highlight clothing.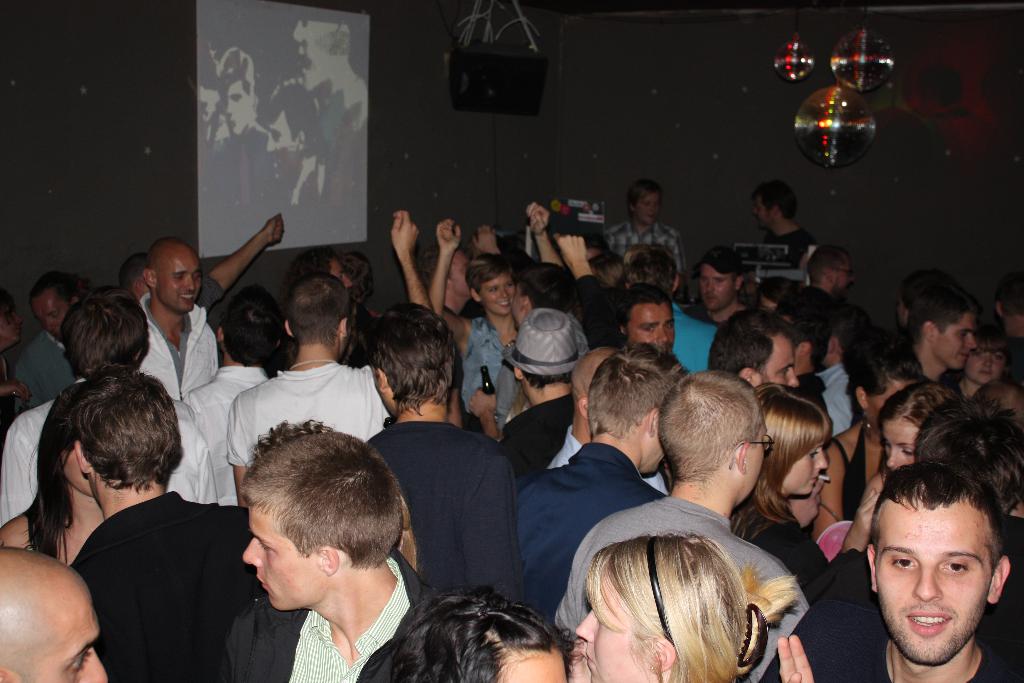
Highlighted region: 130,283,226,399.
